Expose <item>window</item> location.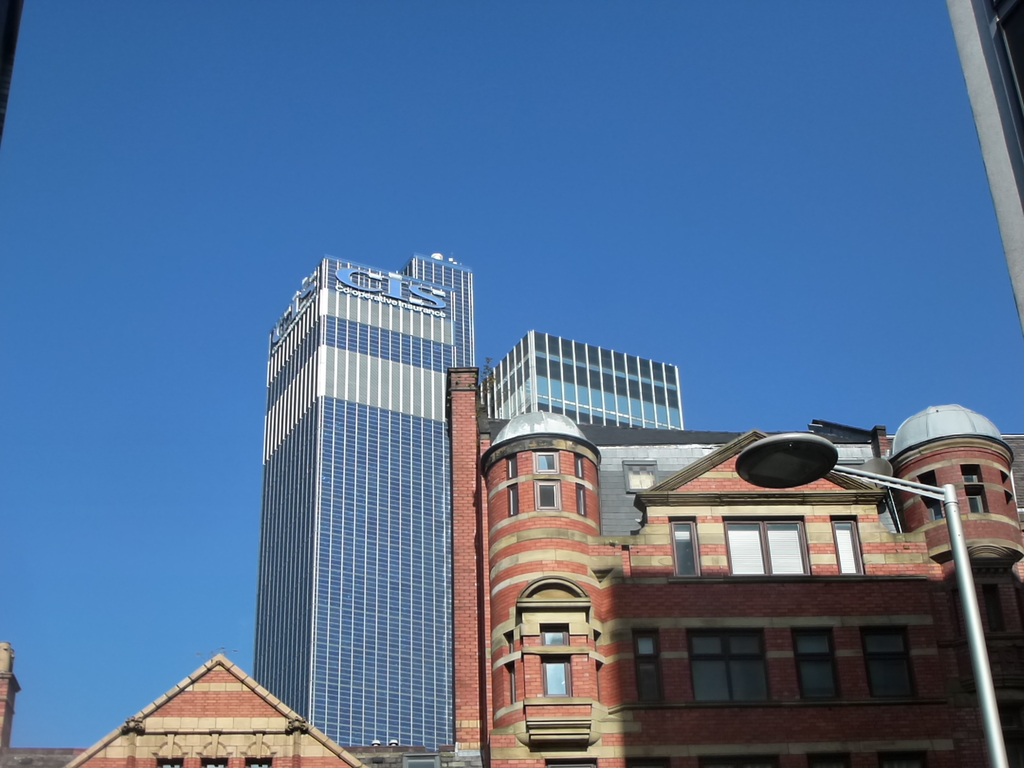
Exposed at <box>684,632,773,703</box>.
